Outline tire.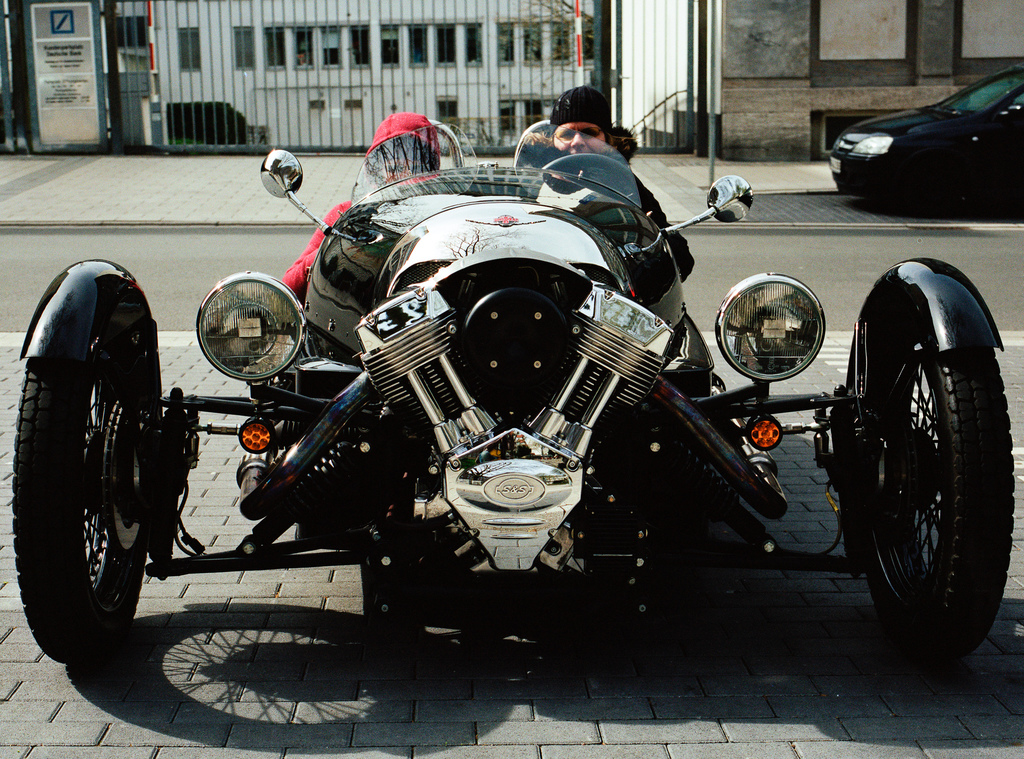
Outline: [left=857, top=277, right=999, bottom=665].
